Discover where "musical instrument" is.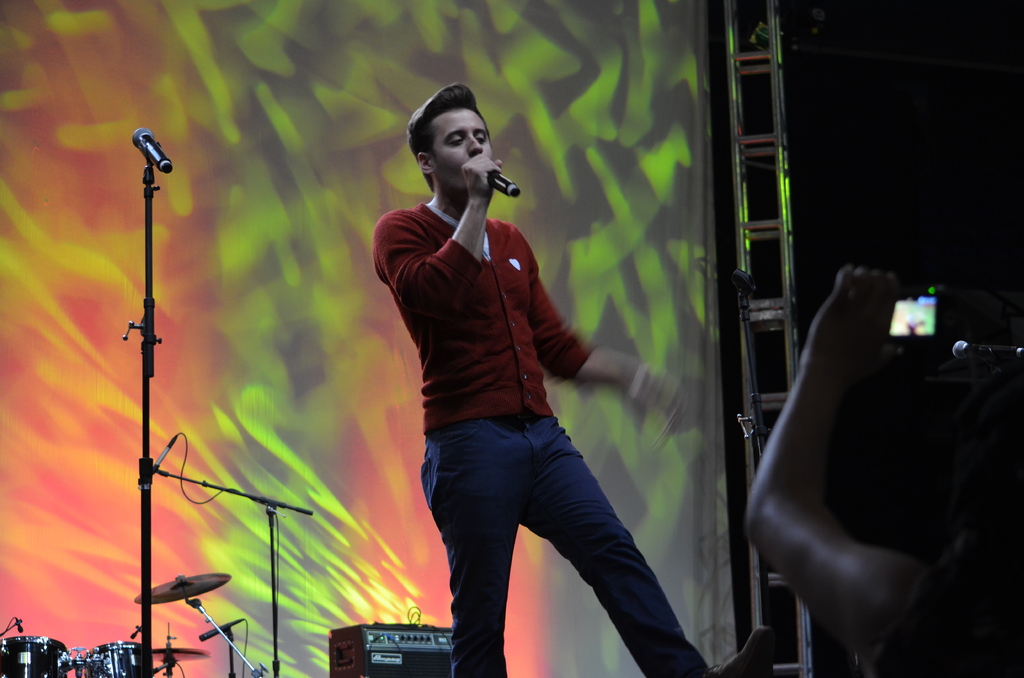
Discovered at BBox(83, 636, 147, 677).
